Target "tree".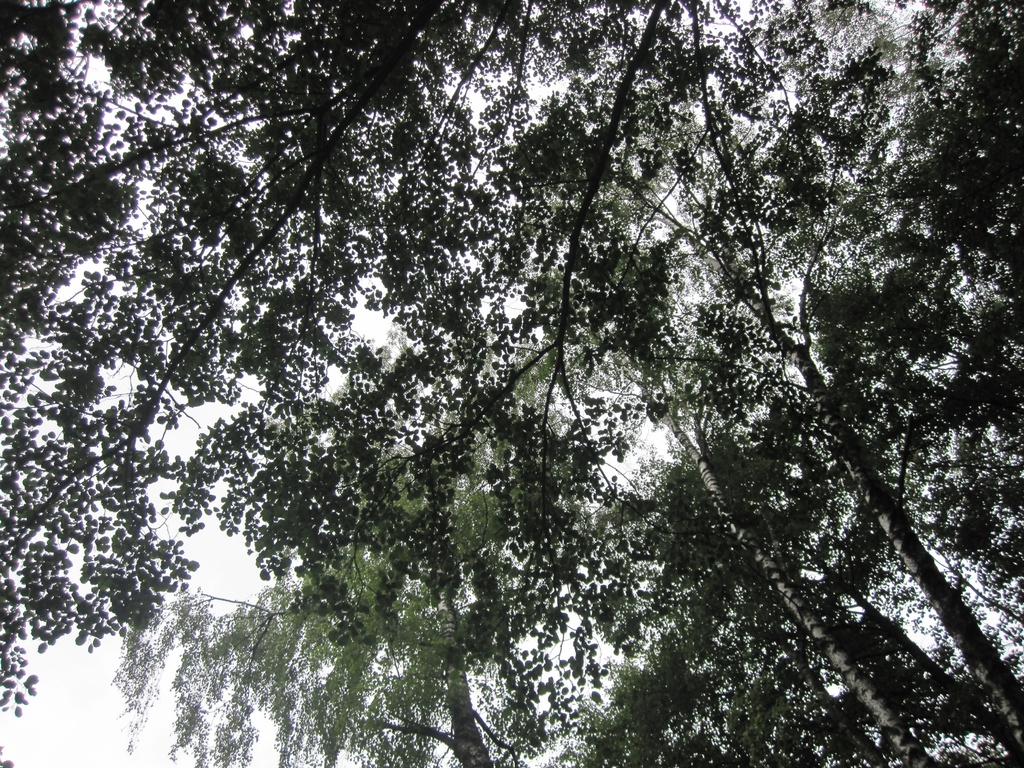
Target region: detection(36, 9, 977, 714).
